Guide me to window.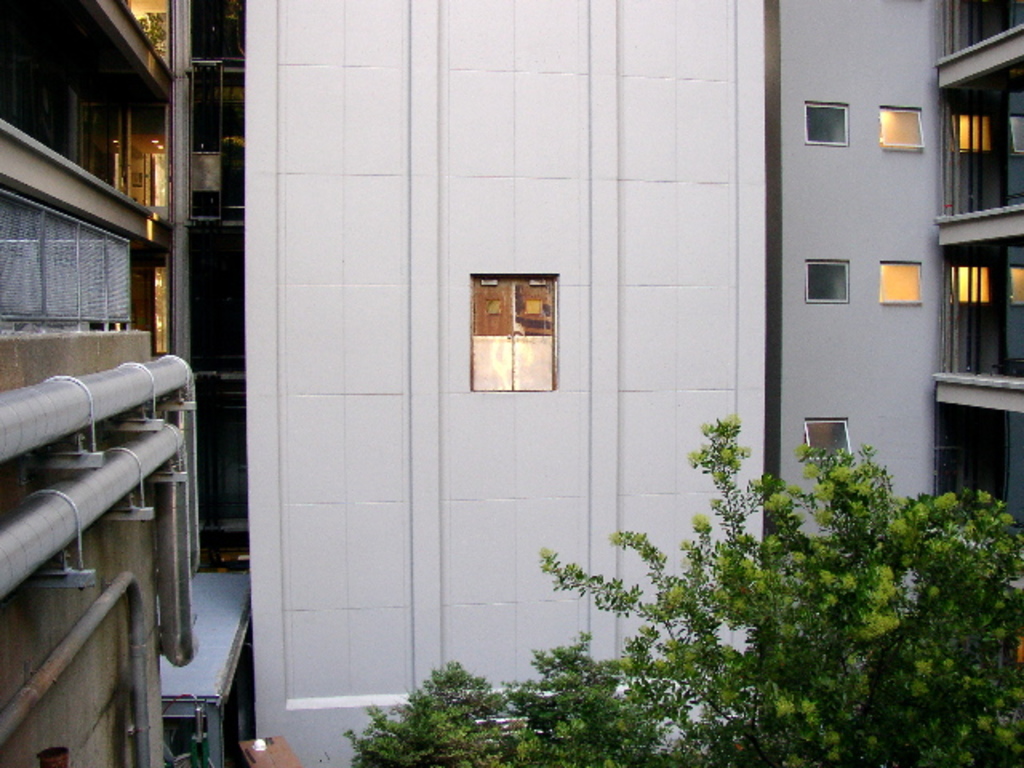
Guidance: box=[464, 269, 560, 392].
